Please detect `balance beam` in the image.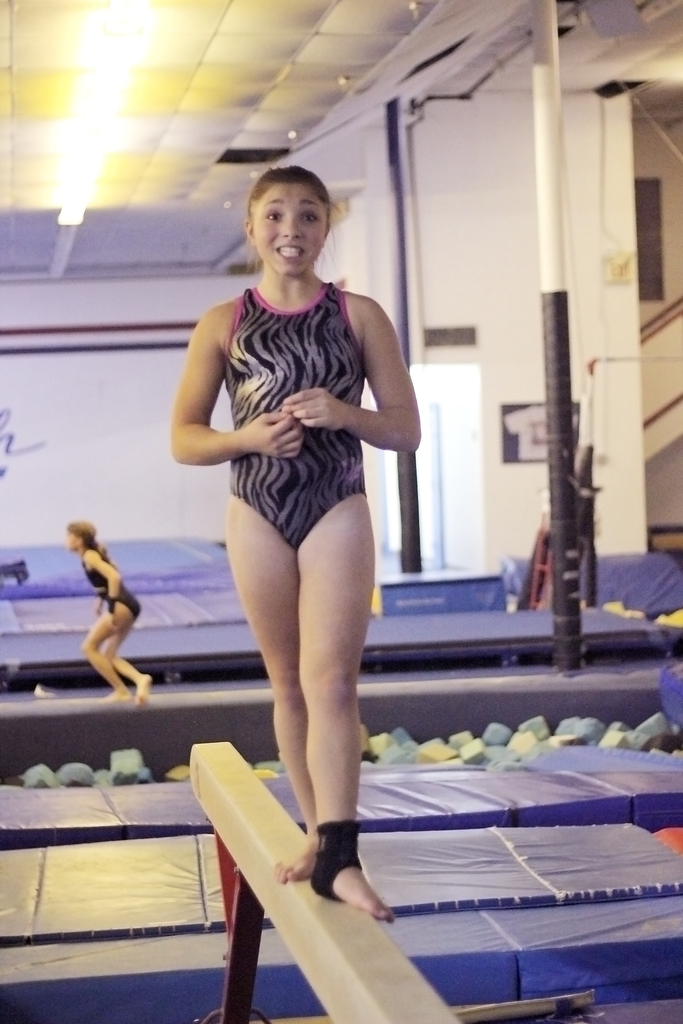
locate(188, 743, 461, 1023).
